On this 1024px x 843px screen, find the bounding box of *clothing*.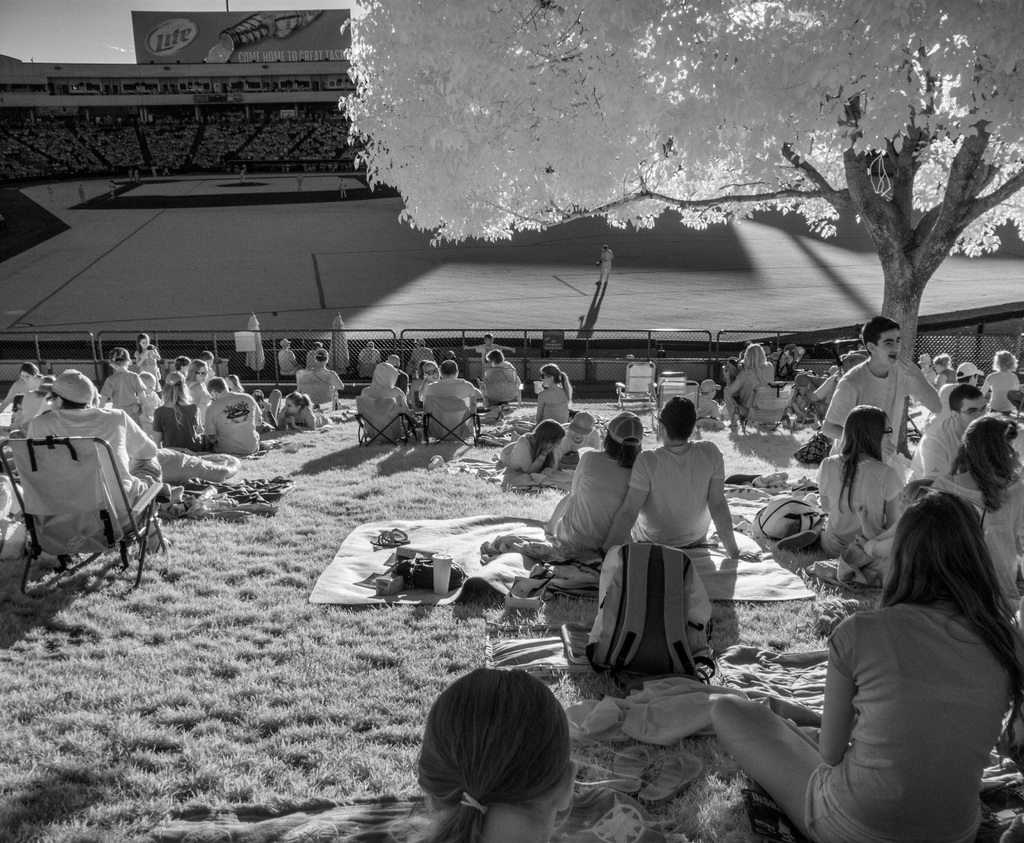
Bounding box: [932,381,965,414].
